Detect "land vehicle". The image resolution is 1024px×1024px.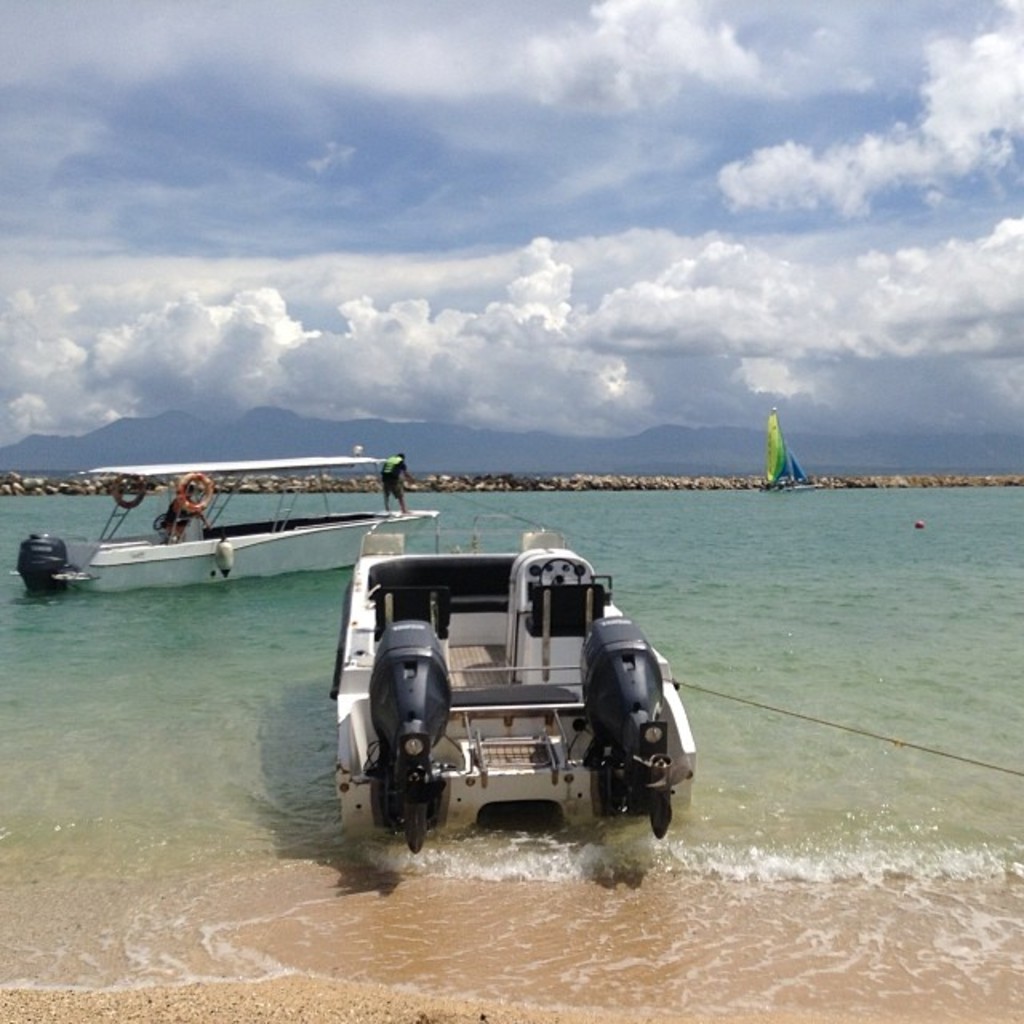
bbox=[323, 533, 678, 880].
